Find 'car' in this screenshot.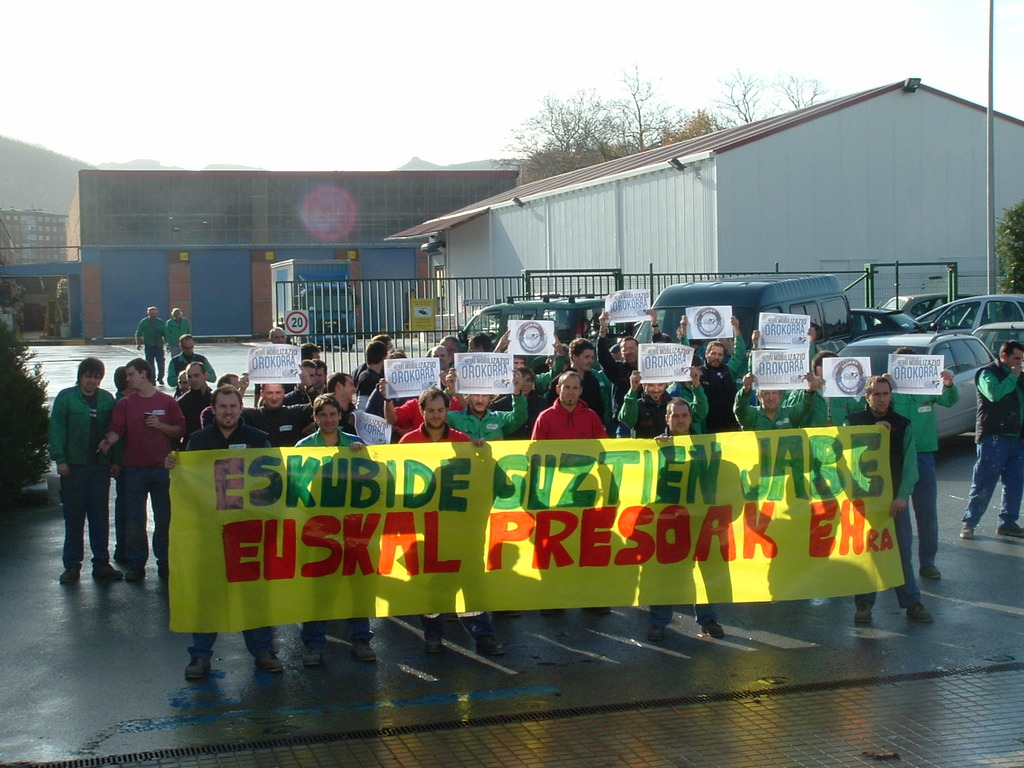
The bounding box for 'car' is left=967, top=321, right=1023, bottom=370.
